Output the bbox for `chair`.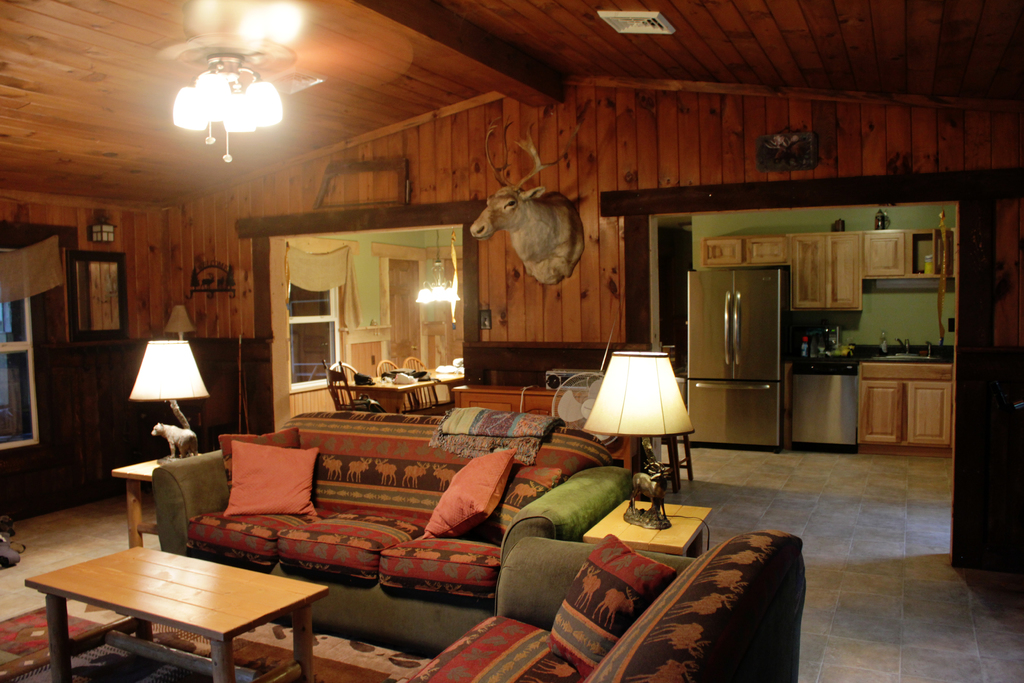
320 362 356 407.
